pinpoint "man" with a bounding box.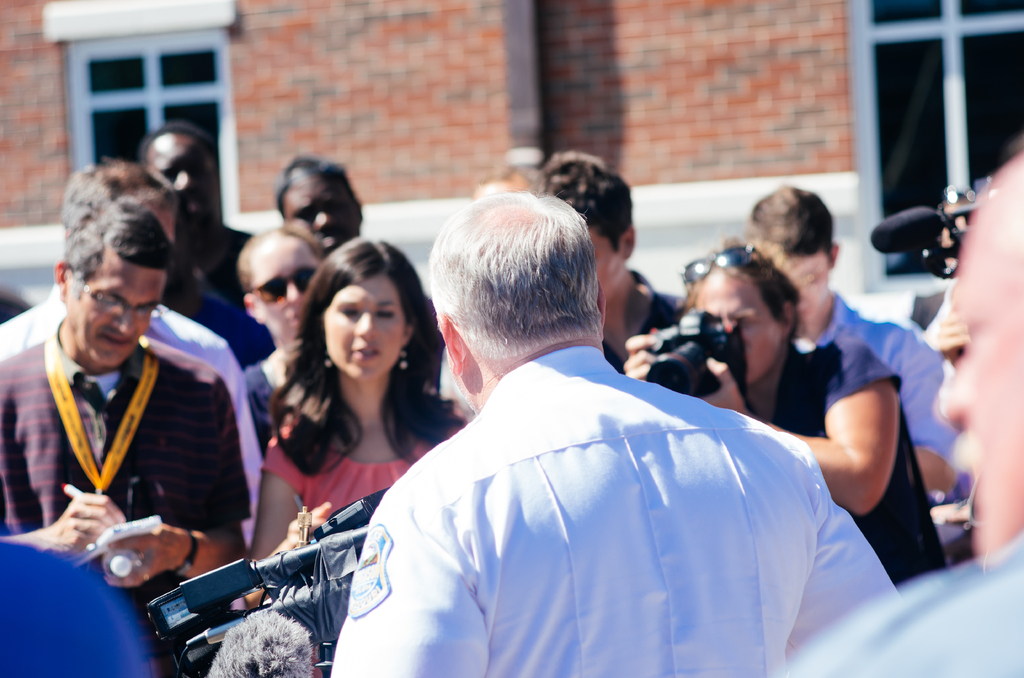
(left=131, top=117, right=258, bottom=306).
